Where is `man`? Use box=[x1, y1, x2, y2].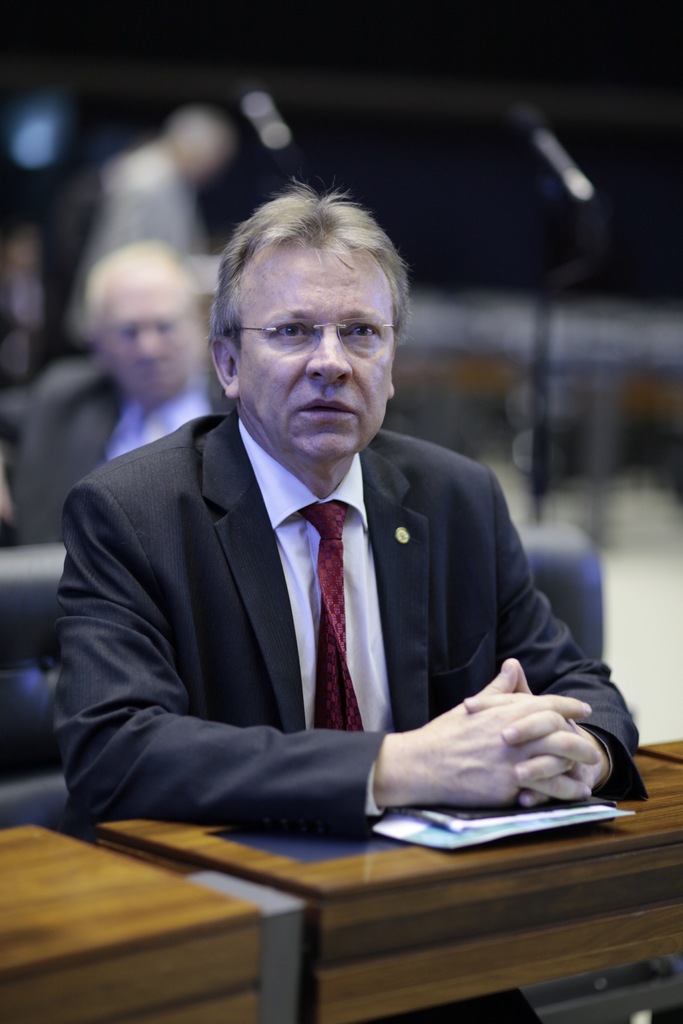
box=[15, 243, 236, 547].
